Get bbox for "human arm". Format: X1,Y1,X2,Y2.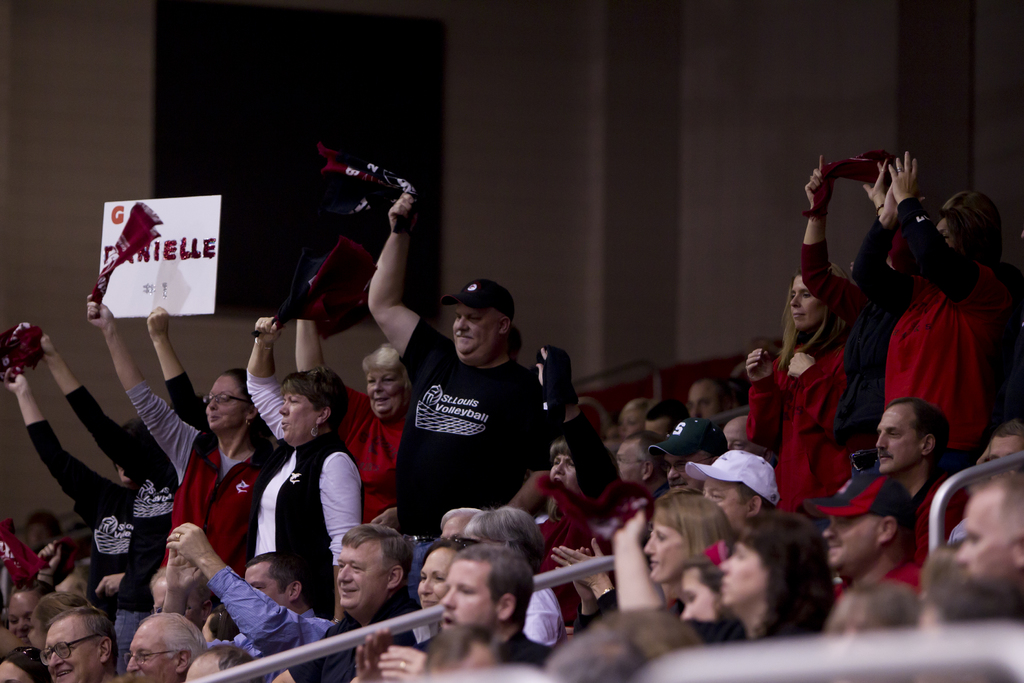
535,341,635,501.
